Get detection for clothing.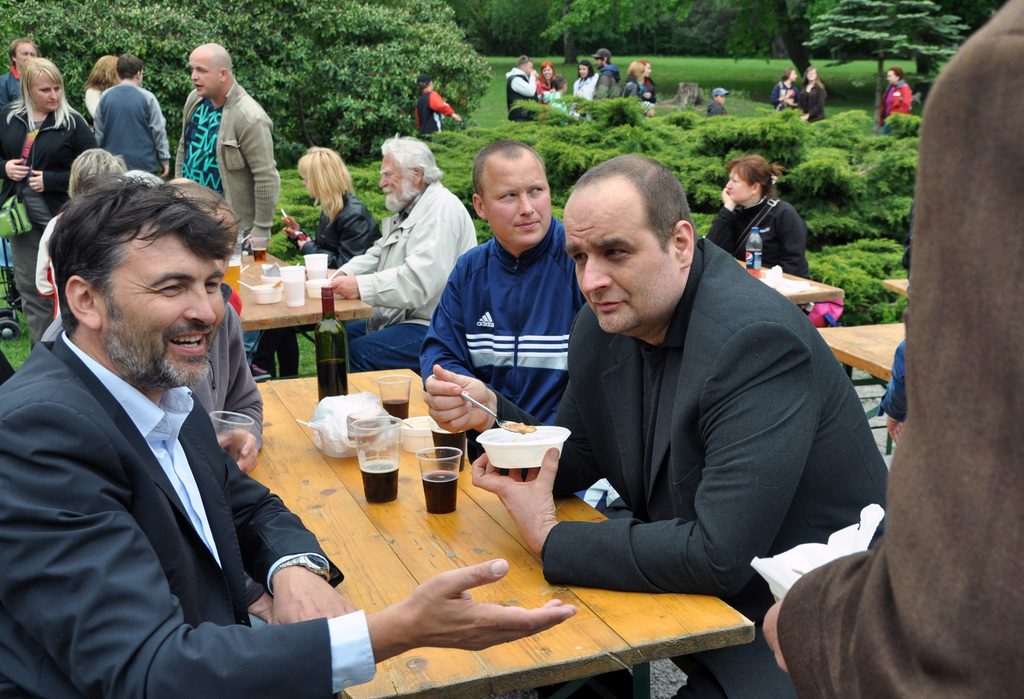
Detection: Rect(3, 66, 20, 103).
